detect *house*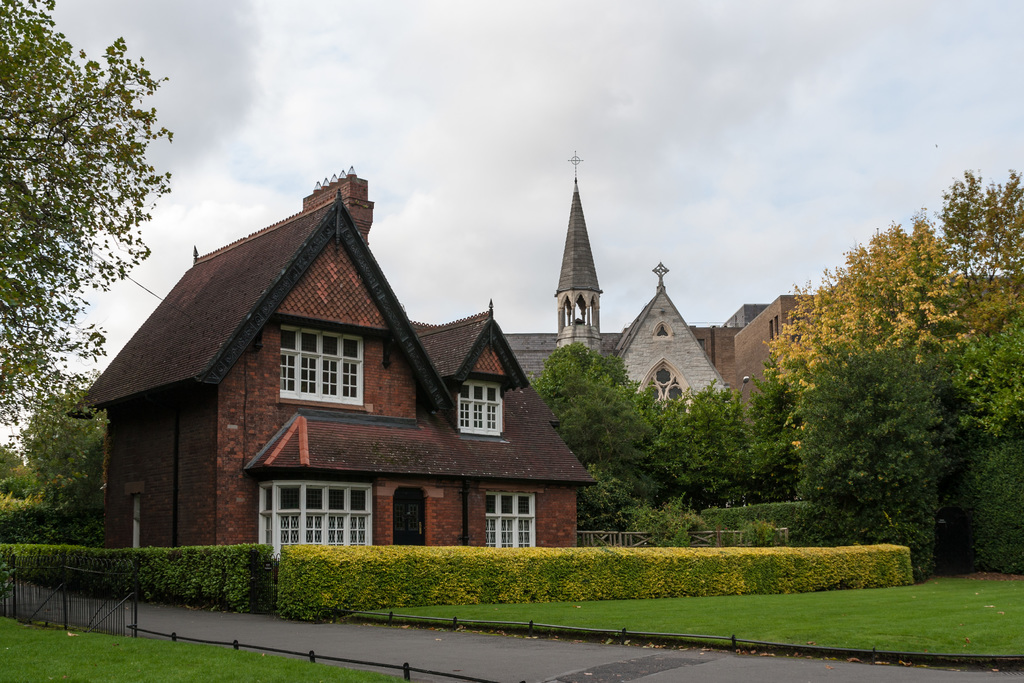
684/290/850/435
